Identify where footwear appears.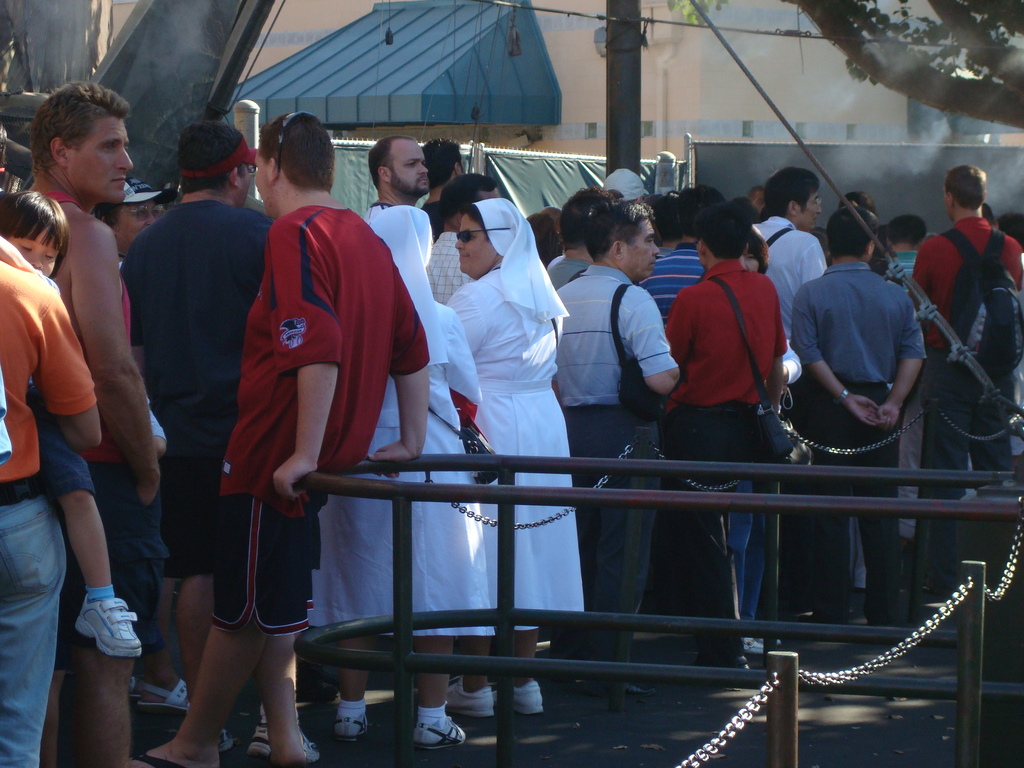
Appears at [506, 682, 545, 716].
